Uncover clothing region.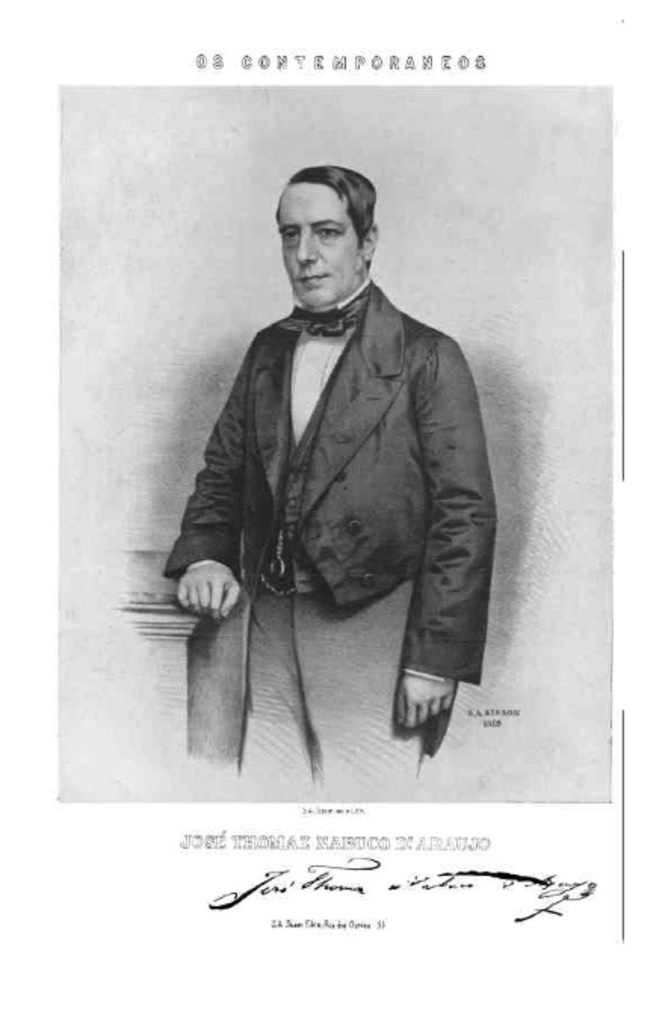
Uncovered: select_region(168, 276, 502, 708).
